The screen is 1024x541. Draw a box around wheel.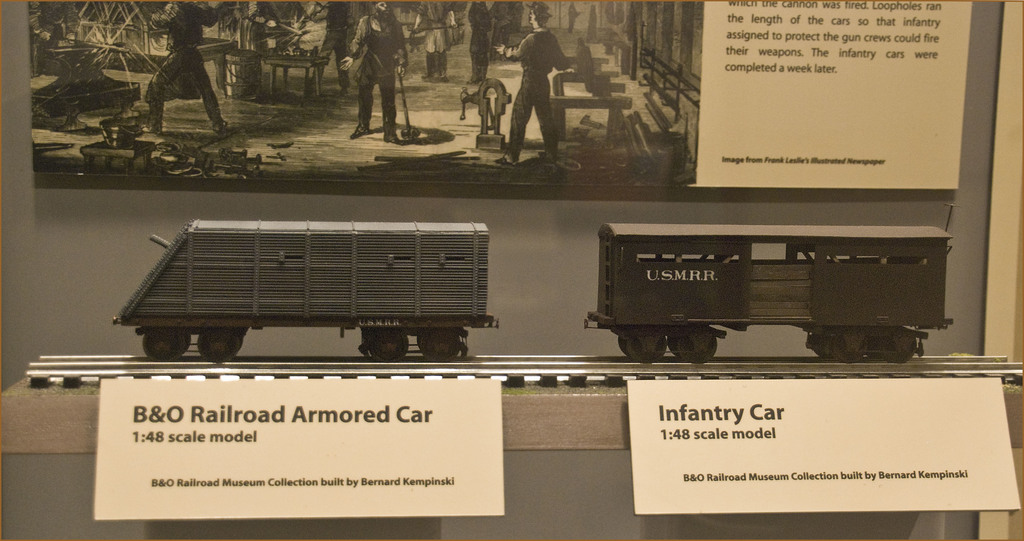
<box>882,337,916,367</box>.
